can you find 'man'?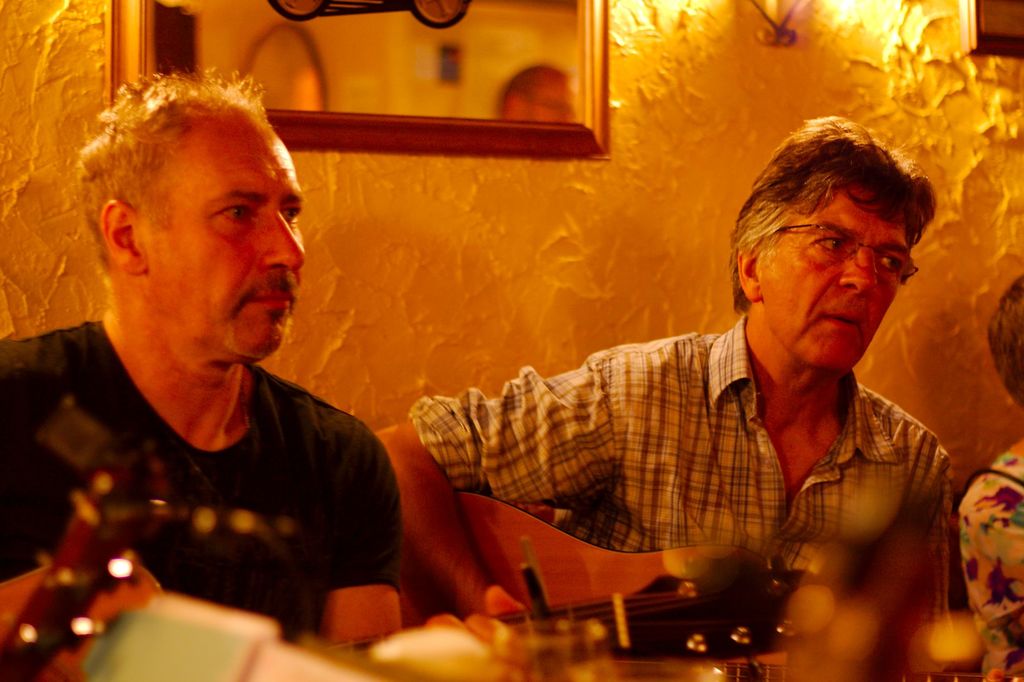
Yes, bounding box: <bbox>353, 118, 1023, 681</bbox>.
